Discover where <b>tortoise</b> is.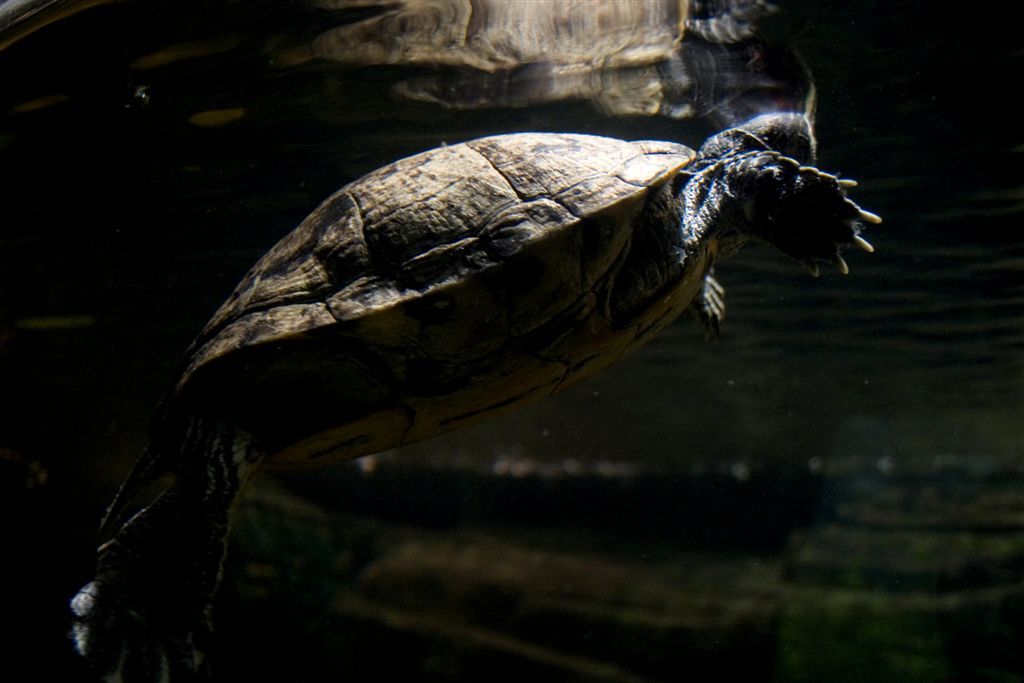
Discovered at [left=107, top=109, right=880, bottom=601].
